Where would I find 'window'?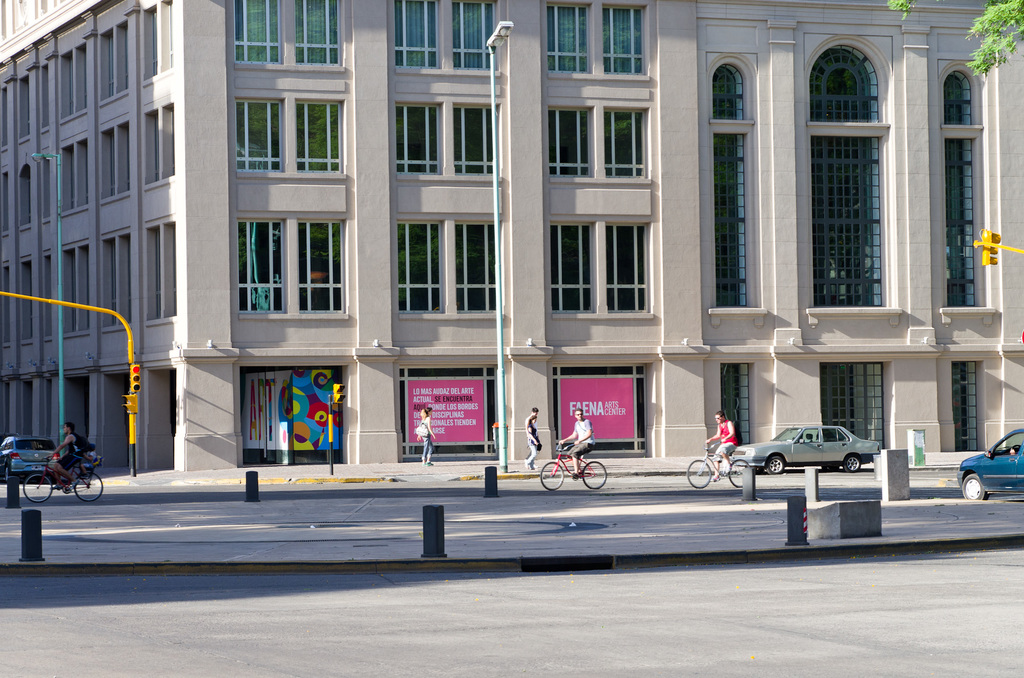
At bbox=[456, 104, 499, 174].
